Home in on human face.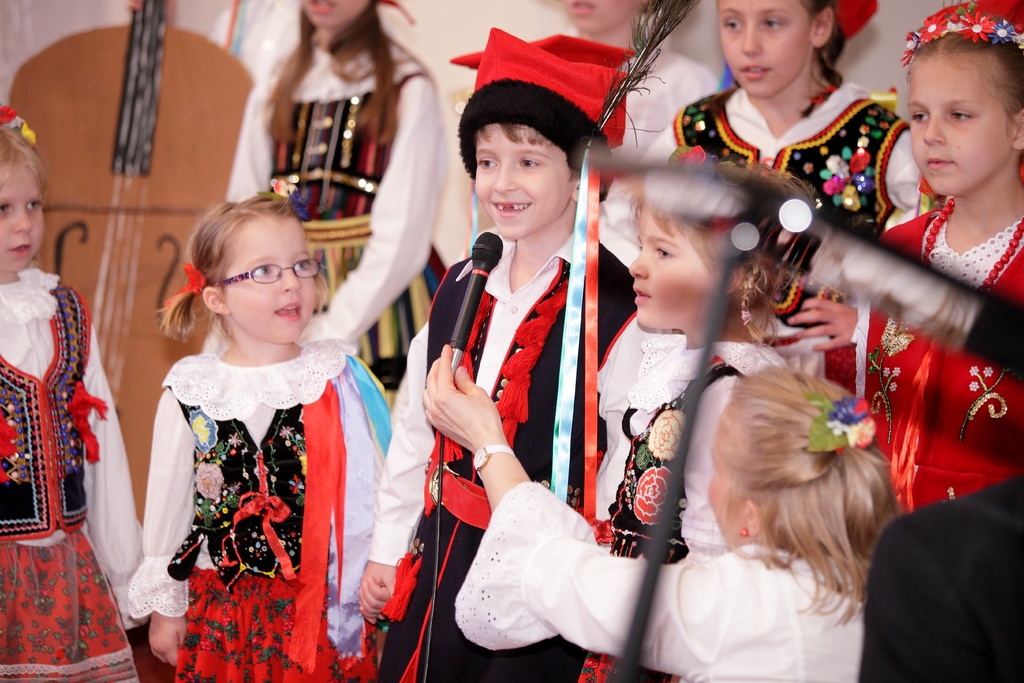
Homed in at x1=566, y1=0, x2=644, y2=31.
